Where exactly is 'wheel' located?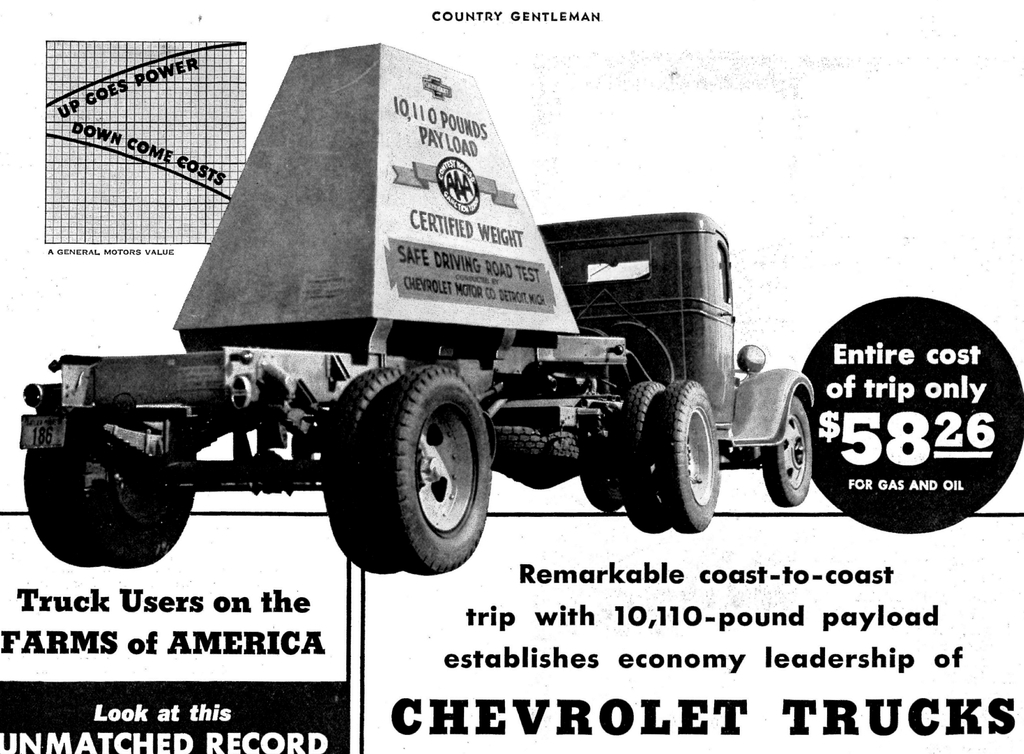
Its bounding box is region(543, 435, 582, 478).
